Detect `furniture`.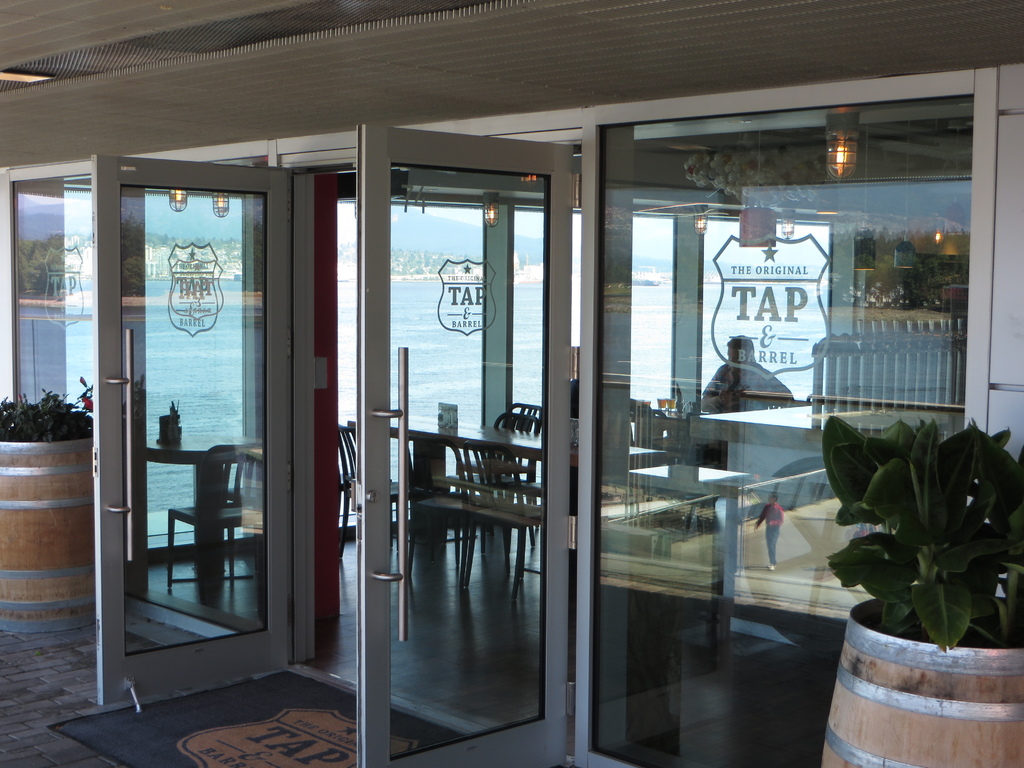
Detected at l=148, t=429, r=259, b=576.
